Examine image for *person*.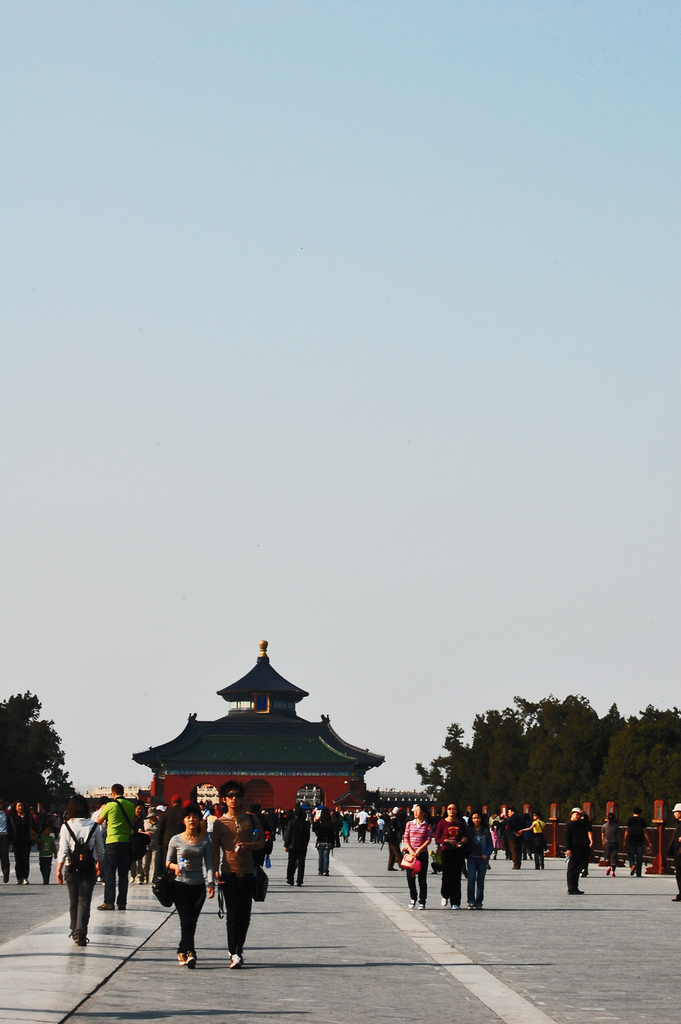
Examination result: [165, 803, 216, 968].
